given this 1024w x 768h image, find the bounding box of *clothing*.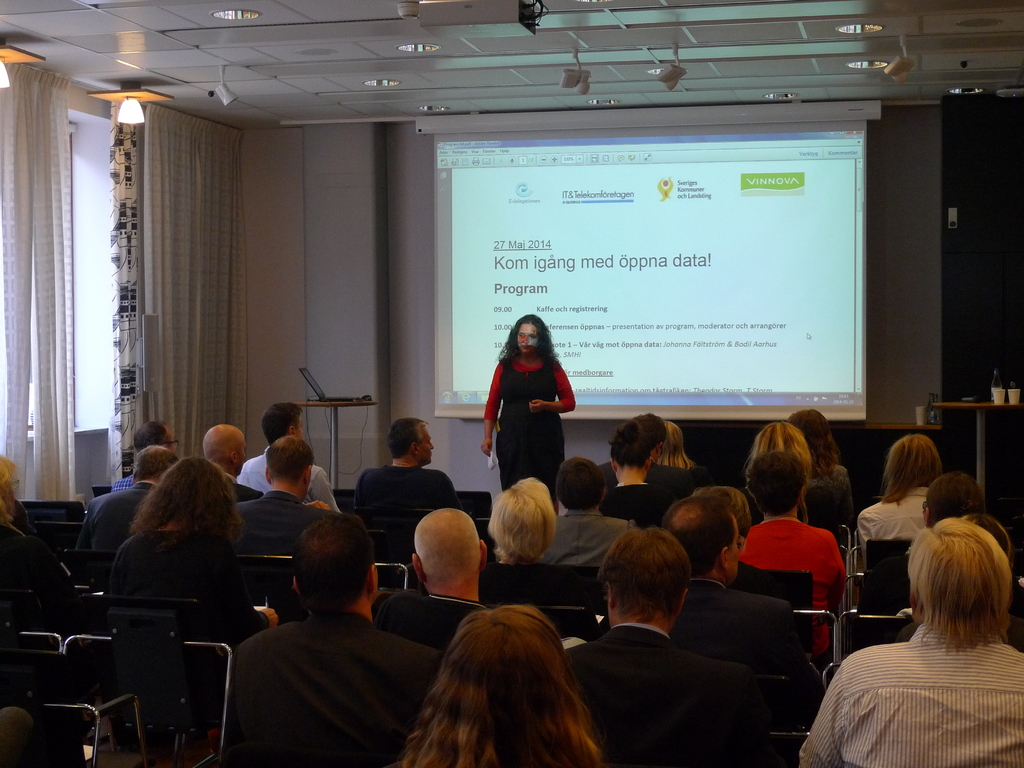
box=[541, 505, 636, 566].
